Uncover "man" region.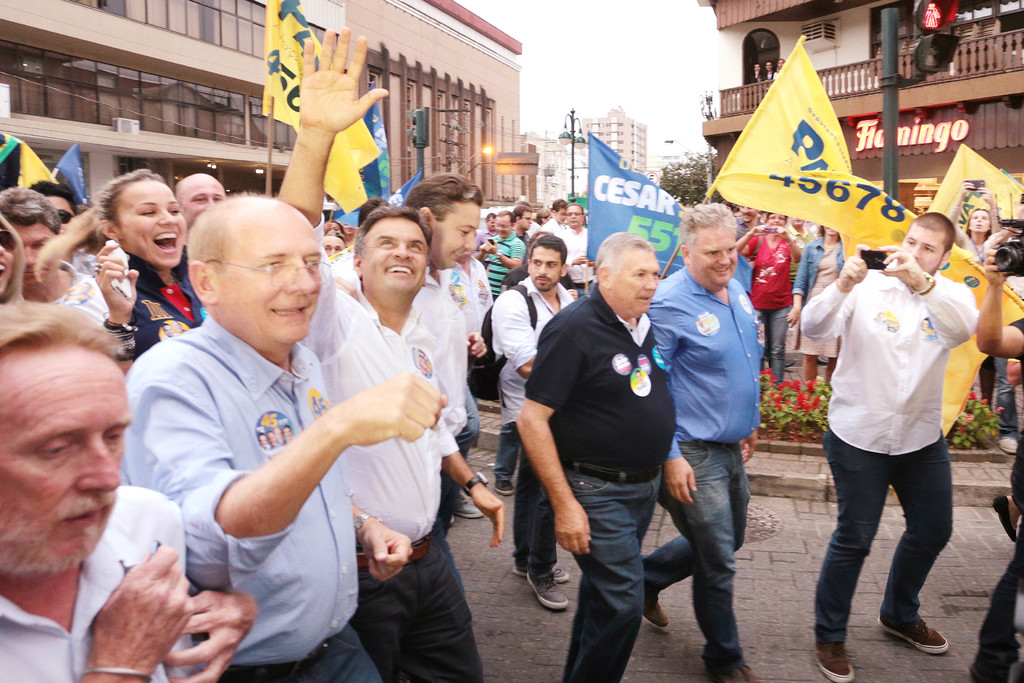
Uncovered: 25, 177, 100, 277.
